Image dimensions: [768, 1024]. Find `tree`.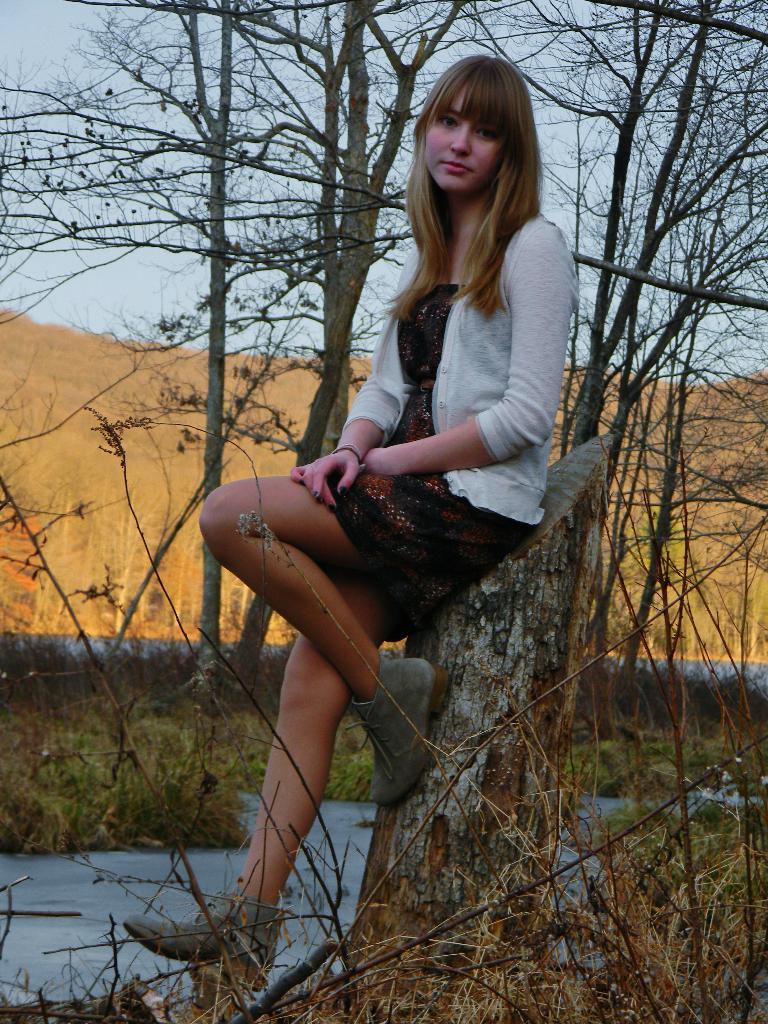
(x1=0, y1=0, x2=495, y2=747).
